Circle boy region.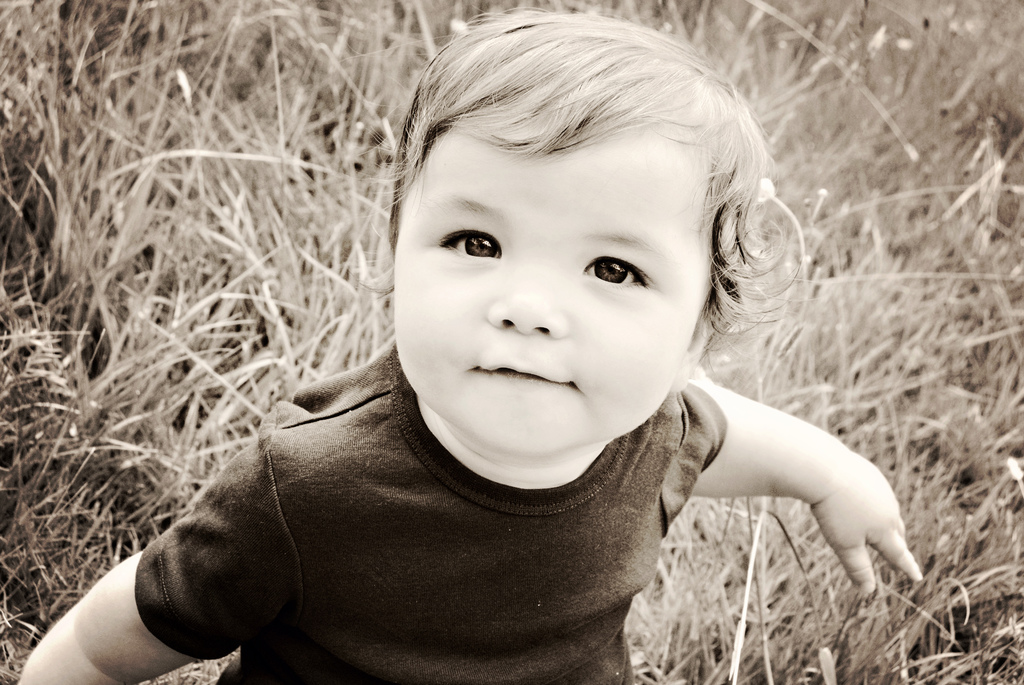
Region: [100,31,897,670].
